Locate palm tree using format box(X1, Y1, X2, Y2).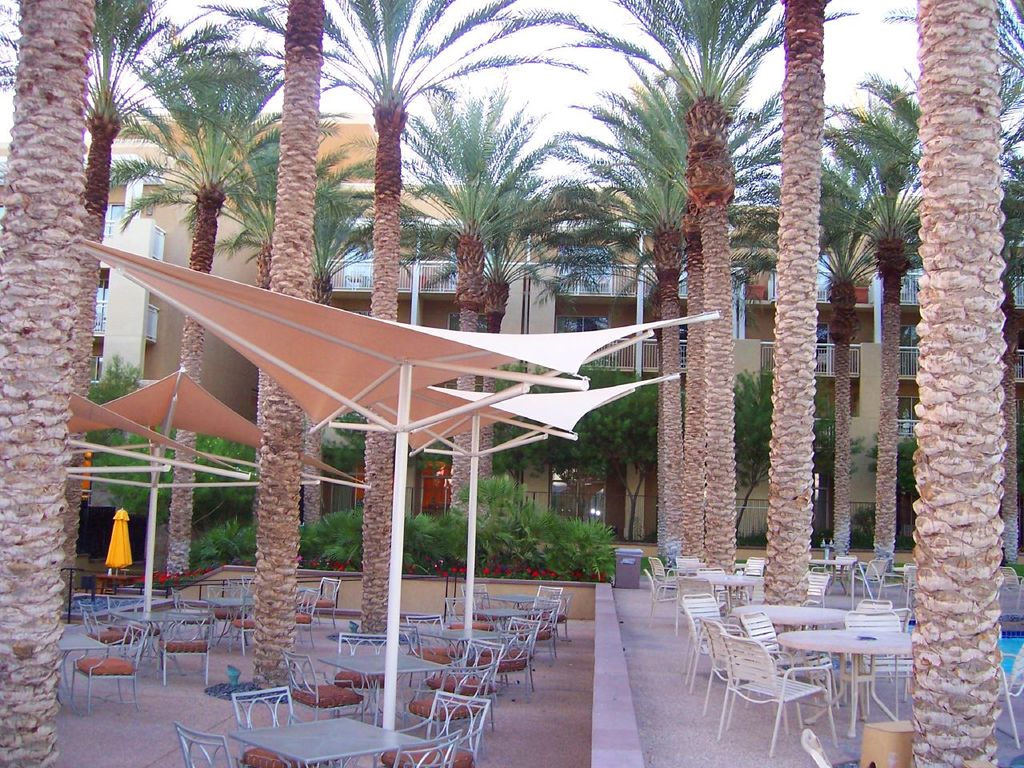
box(562, 78, 690, 566).
